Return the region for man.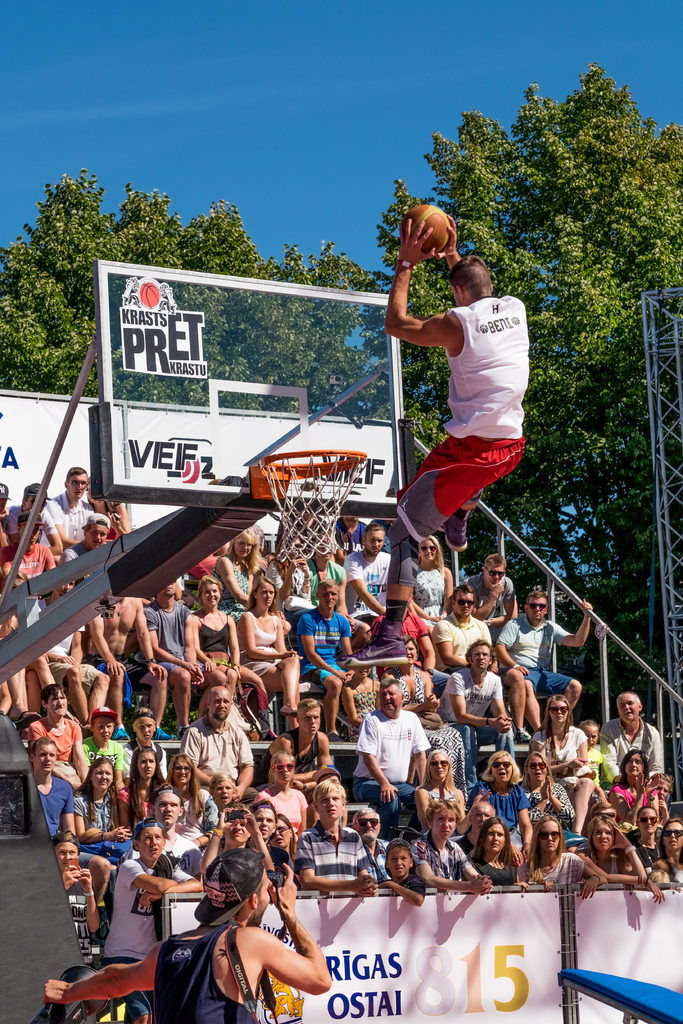
locate(24, 736, 78, 843).
